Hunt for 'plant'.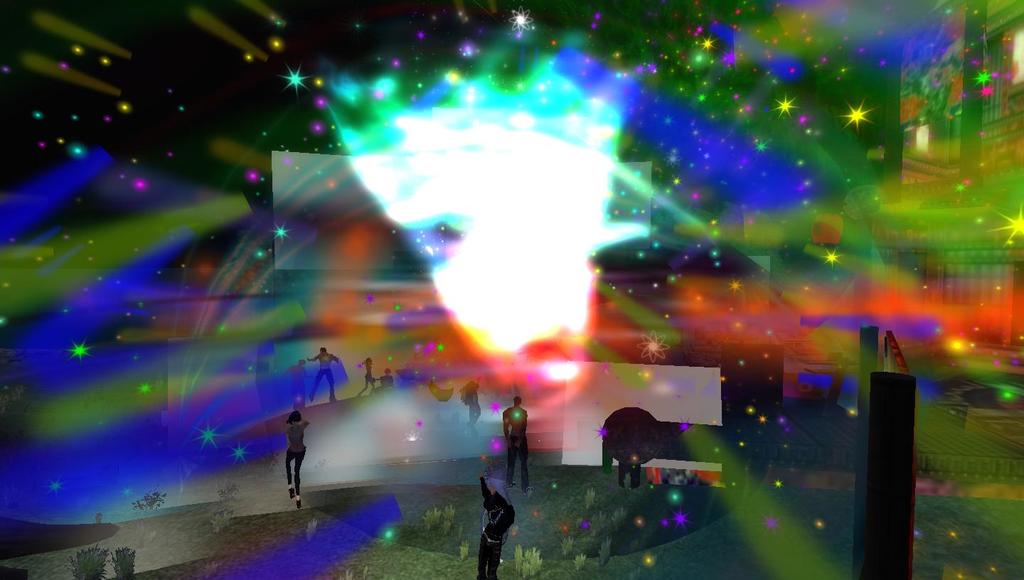
Hunted down at rect(75, 547, 105, 579).
